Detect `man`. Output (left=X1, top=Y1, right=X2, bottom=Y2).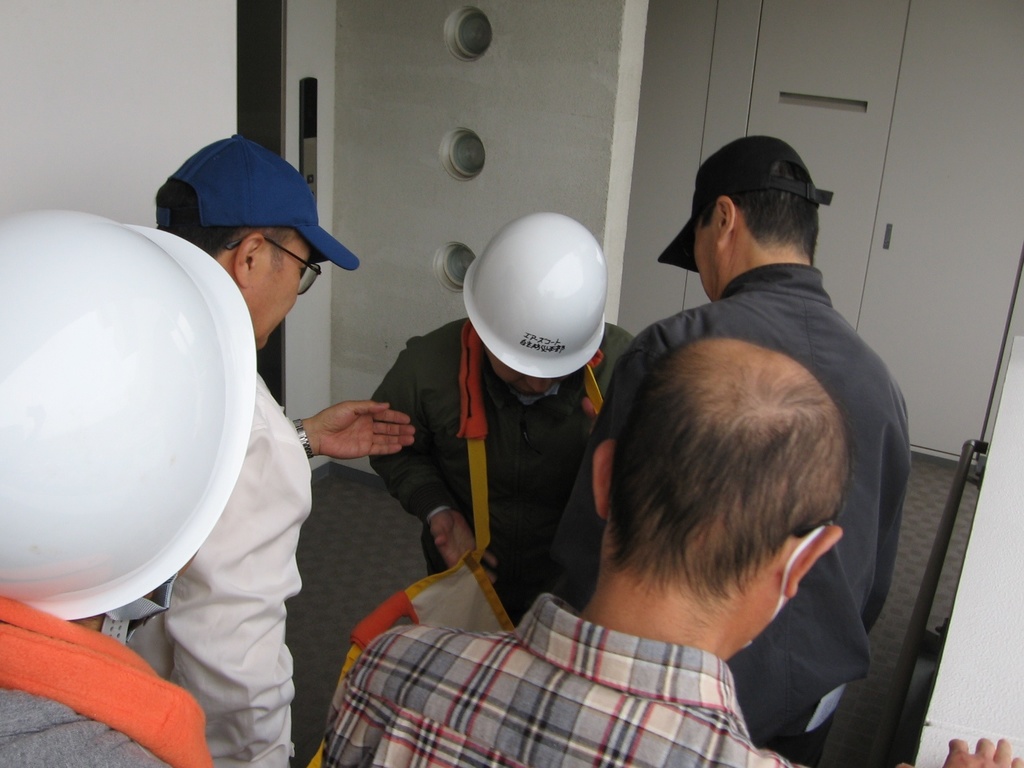
(left=0, top=209, right=262, bottom=767).
